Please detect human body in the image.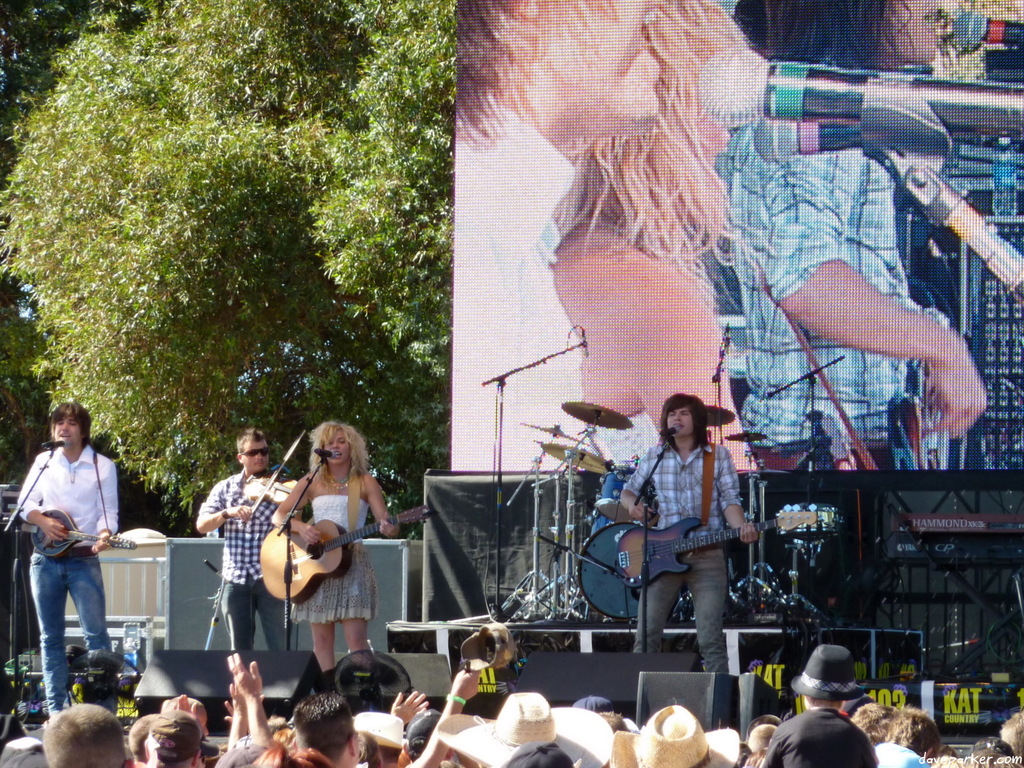
region(705, 0, 984, 462).
